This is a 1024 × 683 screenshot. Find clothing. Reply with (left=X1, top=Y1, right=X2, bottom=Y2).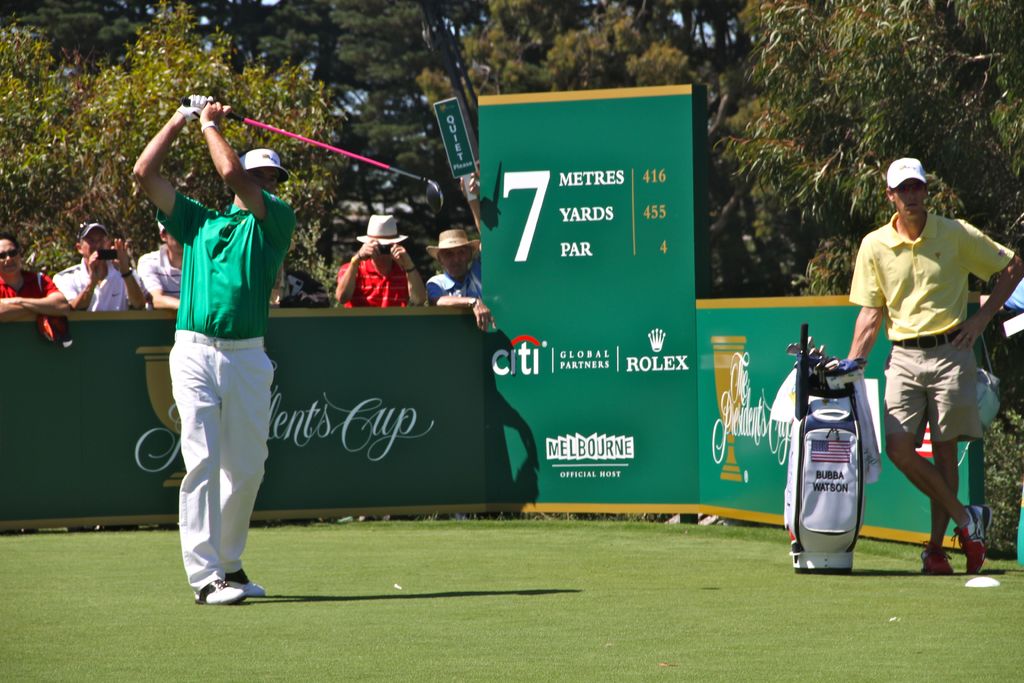
(left=0, top=278, right=58, bottom=323).
